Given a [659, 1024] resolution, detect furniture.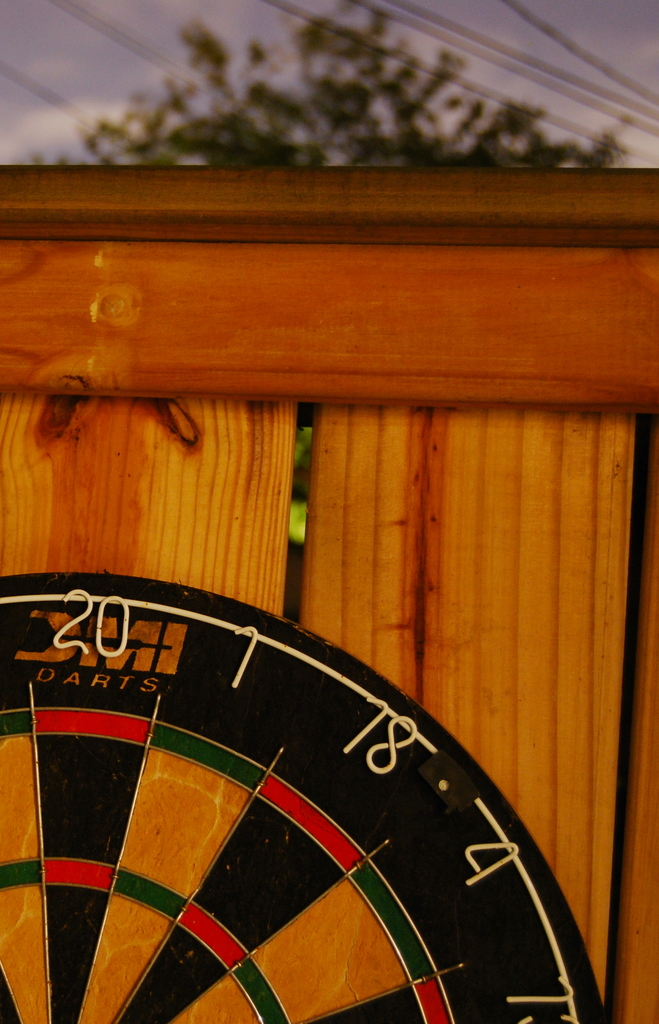
rect(0, 164, 658, 1023).
